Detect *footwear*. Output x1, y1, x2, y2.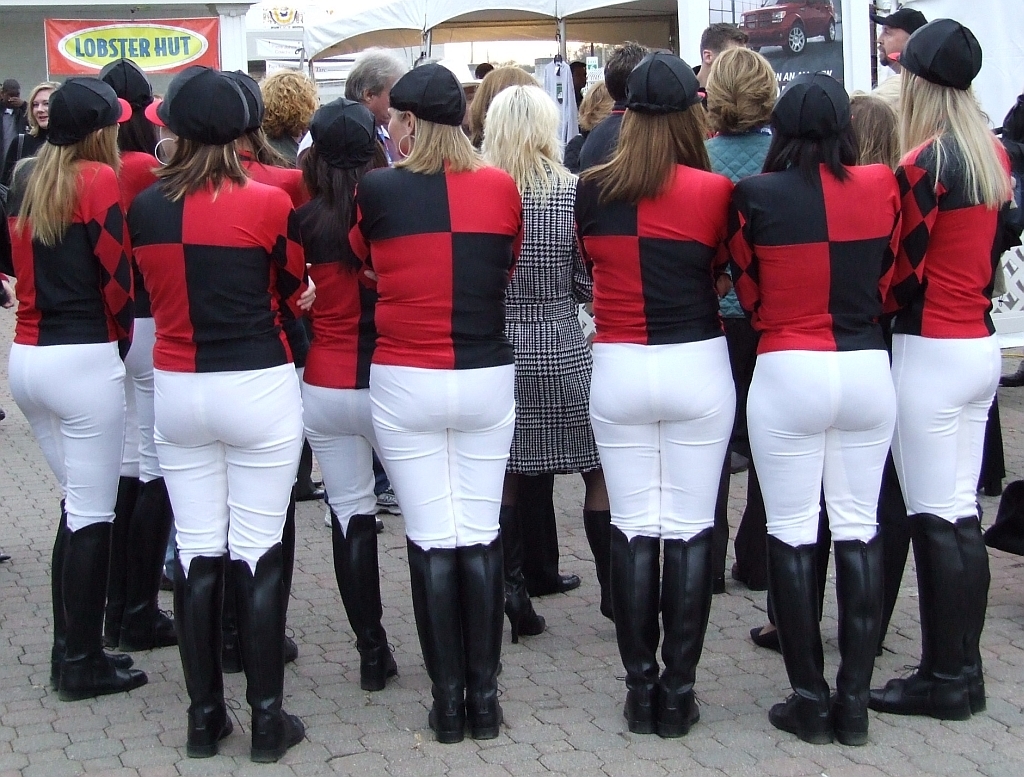
492, 523, 541, 651.
